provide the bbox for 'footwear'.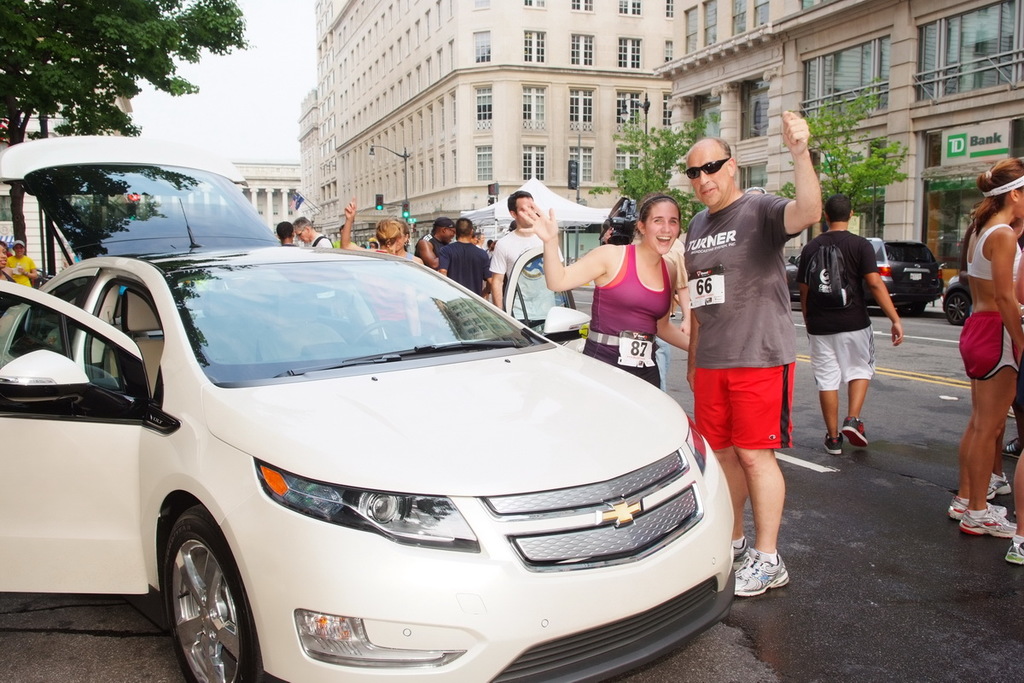
detection(823, 429, 843, 453).
